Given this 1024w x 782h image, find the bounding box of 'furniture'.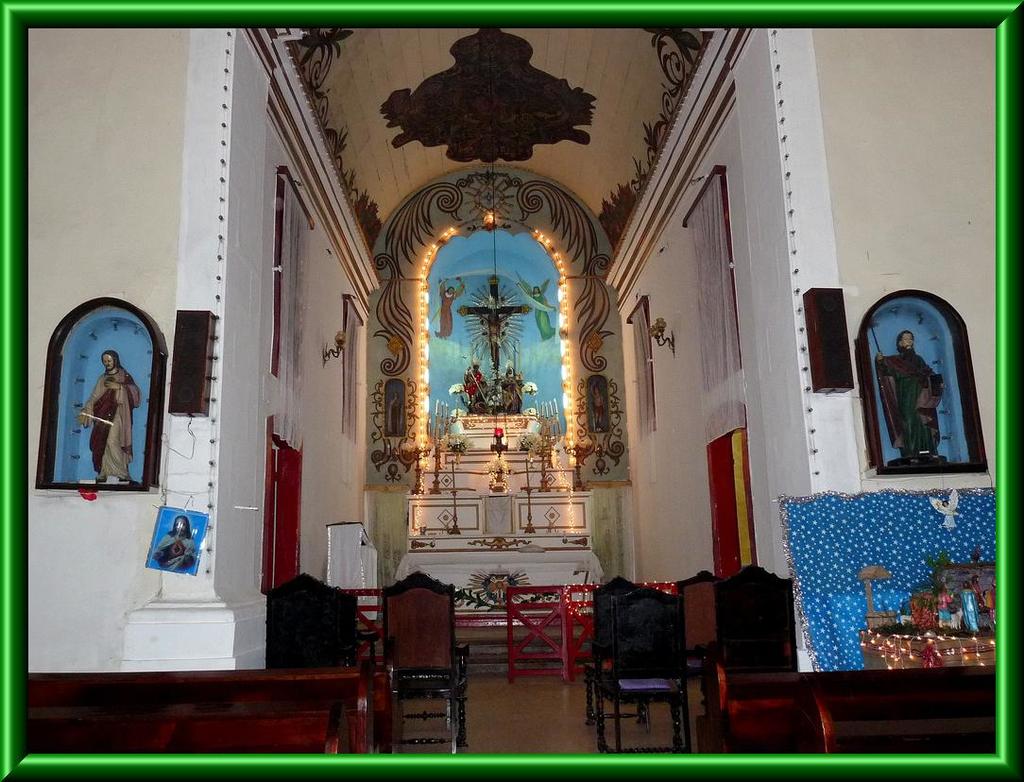
[325, 518, 377, 624].
